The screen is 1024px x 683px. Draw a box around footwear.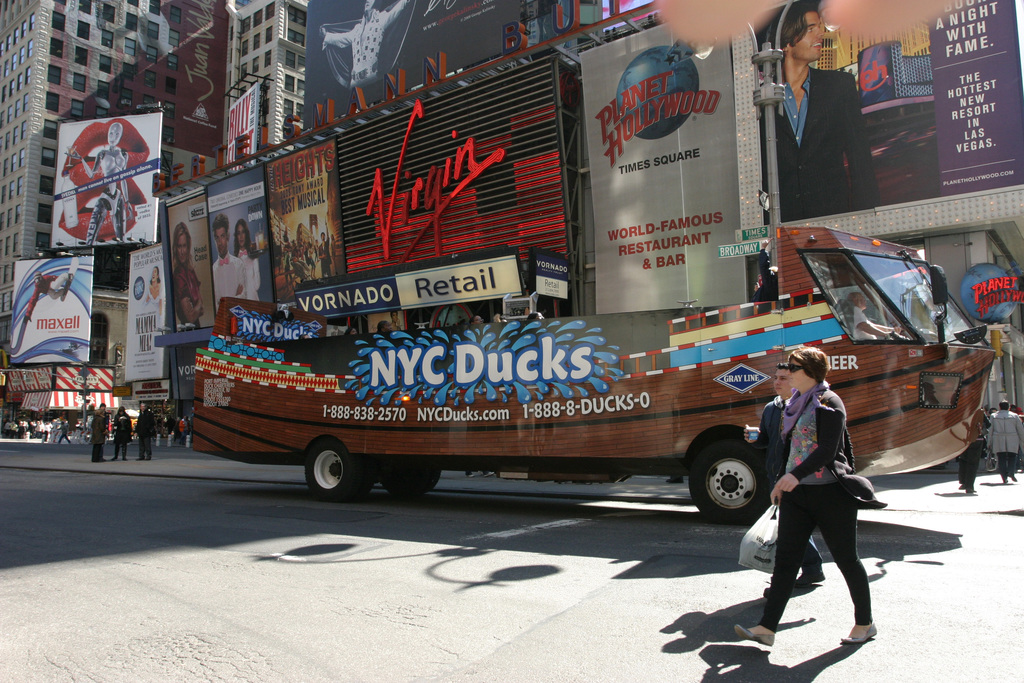
135,457,141,460.
